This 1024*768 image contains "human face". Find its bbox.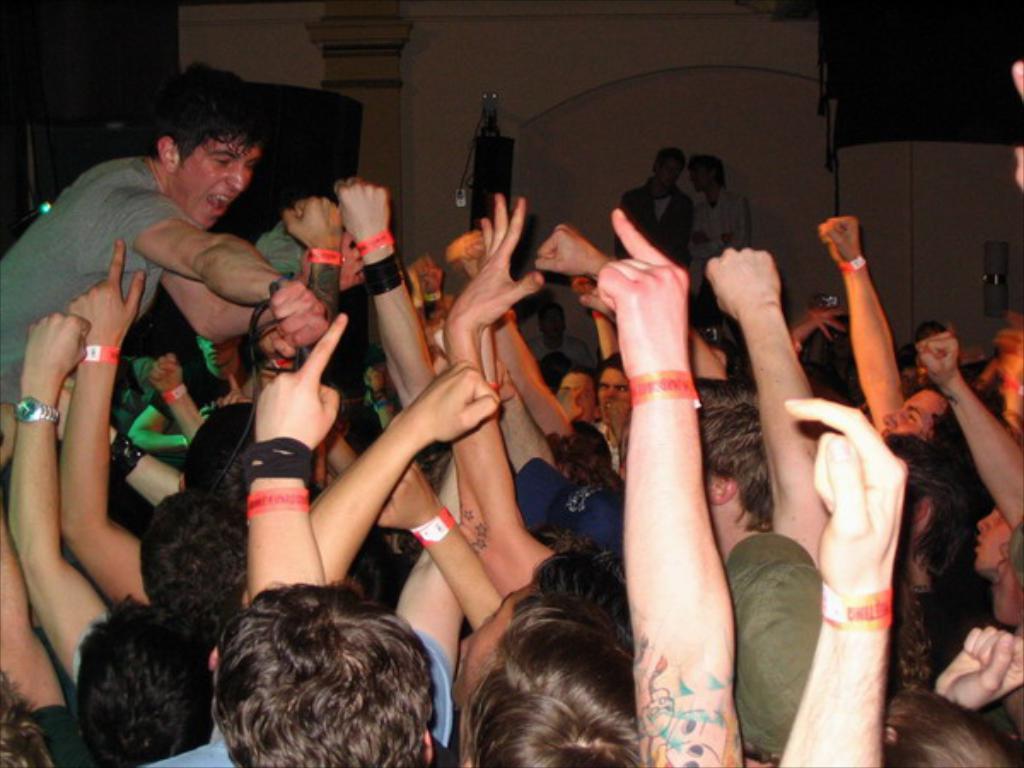
l=596, t=367, r=635, b=420.
